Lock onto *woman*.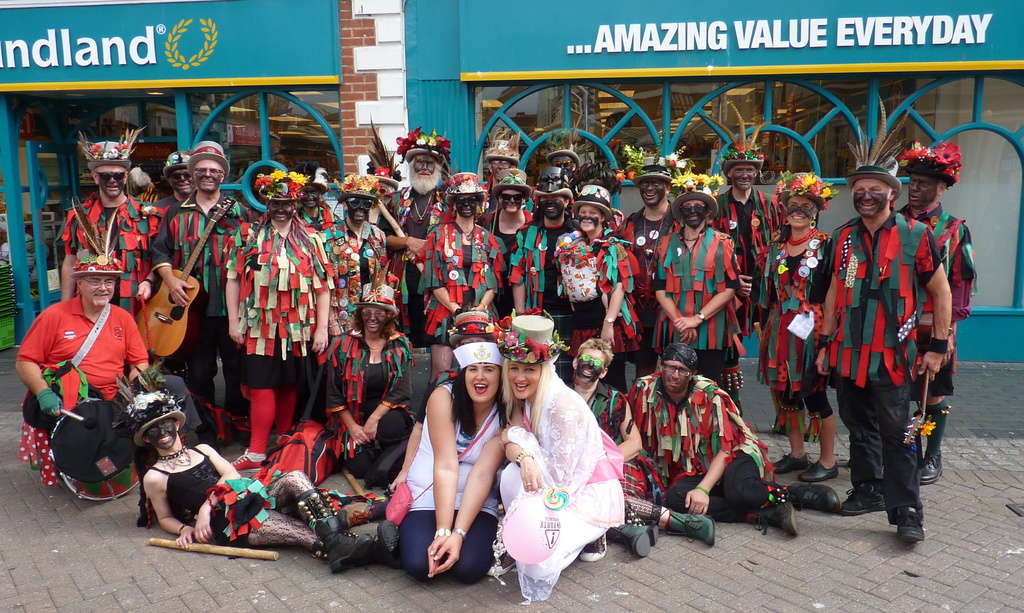
Locked: x1=430, y1=161, x2=504, y2=362.
